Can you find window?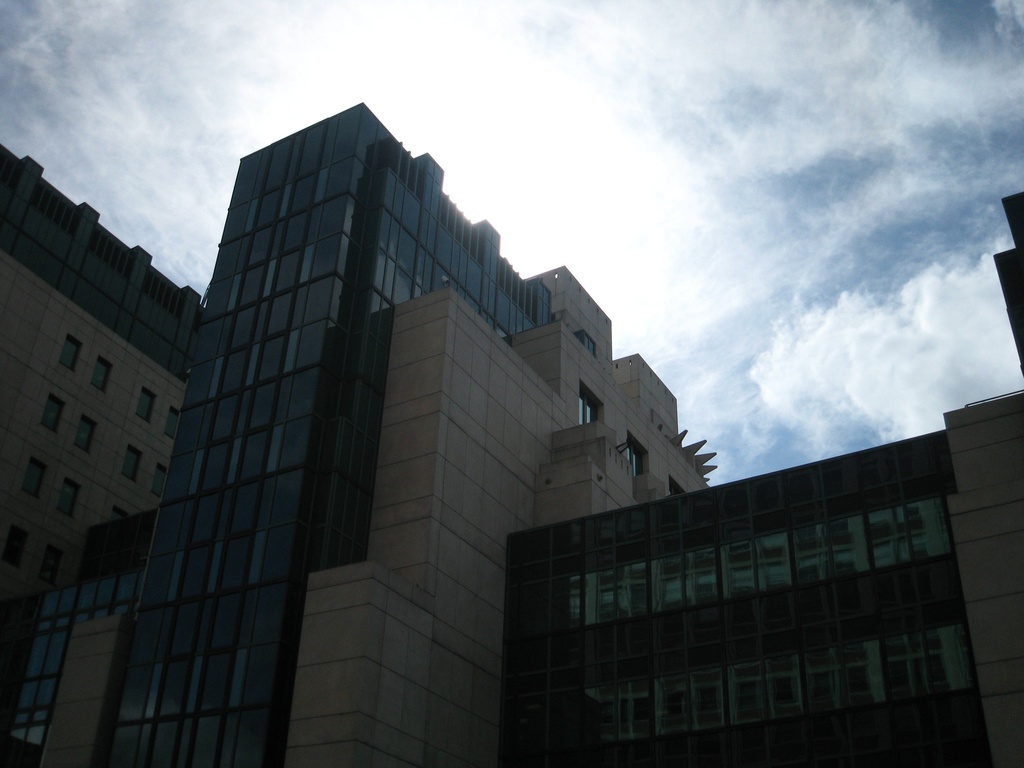
Yes, bounding box: Rect(163, 407, 177, 436).
